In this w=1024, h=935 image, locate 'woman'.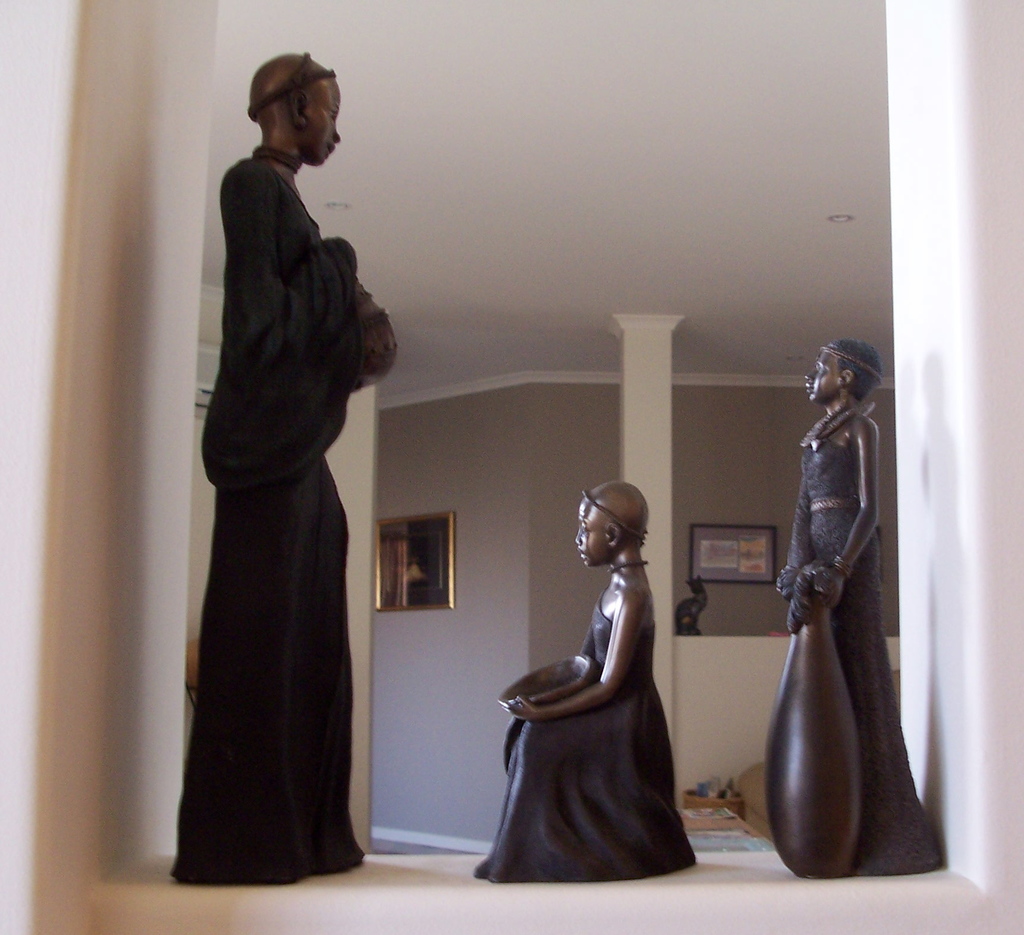
Bounding box: 169, 60, 397, 925.
